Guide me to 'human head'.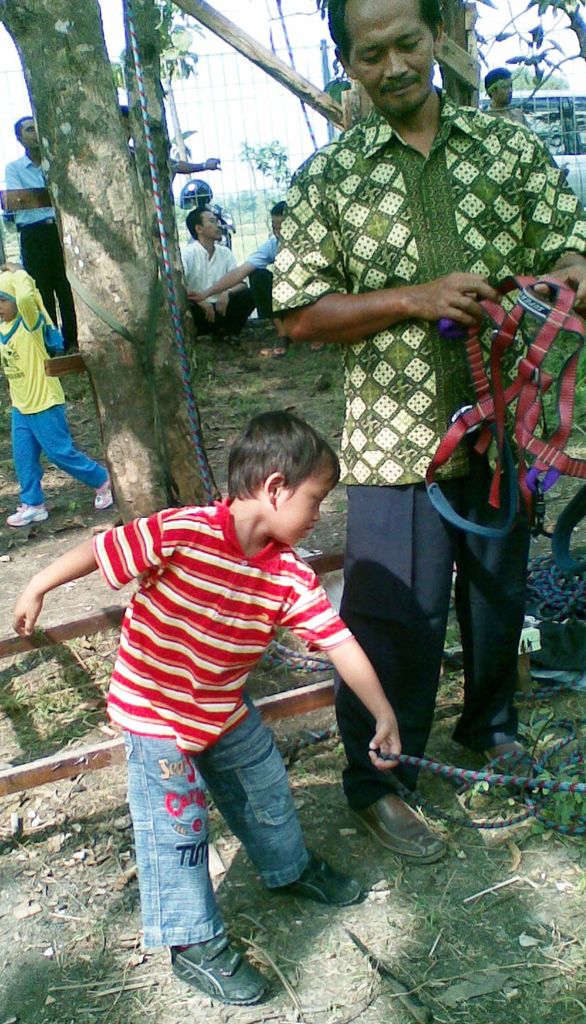
Guidance: <region>486, 63, 523, 102</region>.
